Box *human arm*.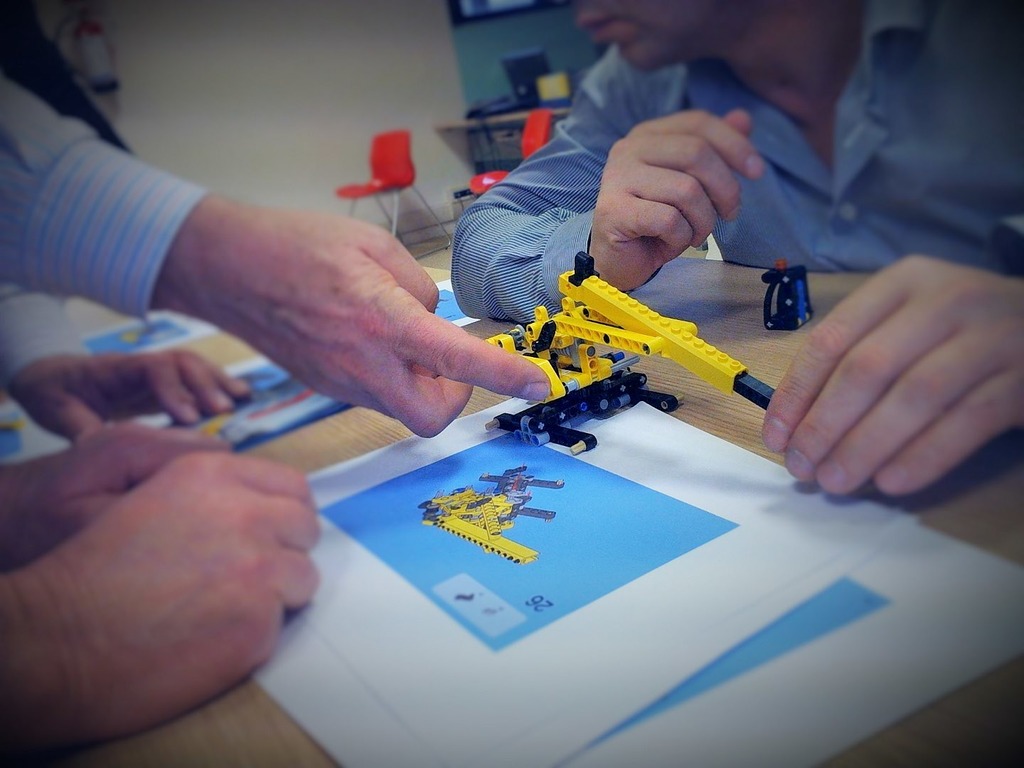
pyautogui.locateOnScreen(0, 69, 551, 442).
